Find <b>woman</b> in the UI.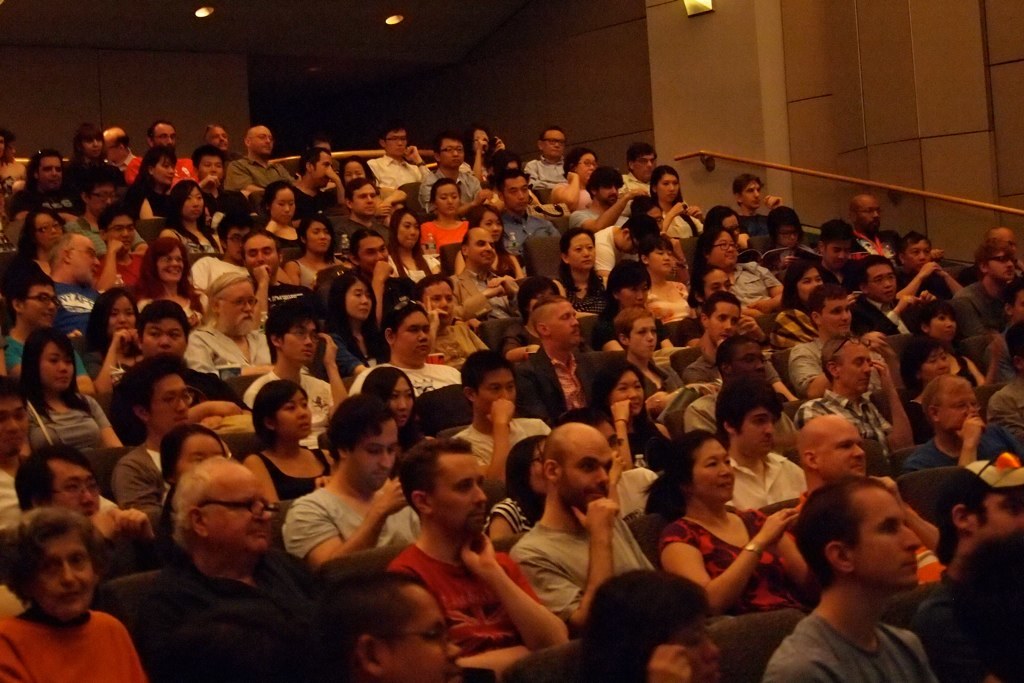
UI element at (x1=918, y1=296, x2=988, y2=393).
